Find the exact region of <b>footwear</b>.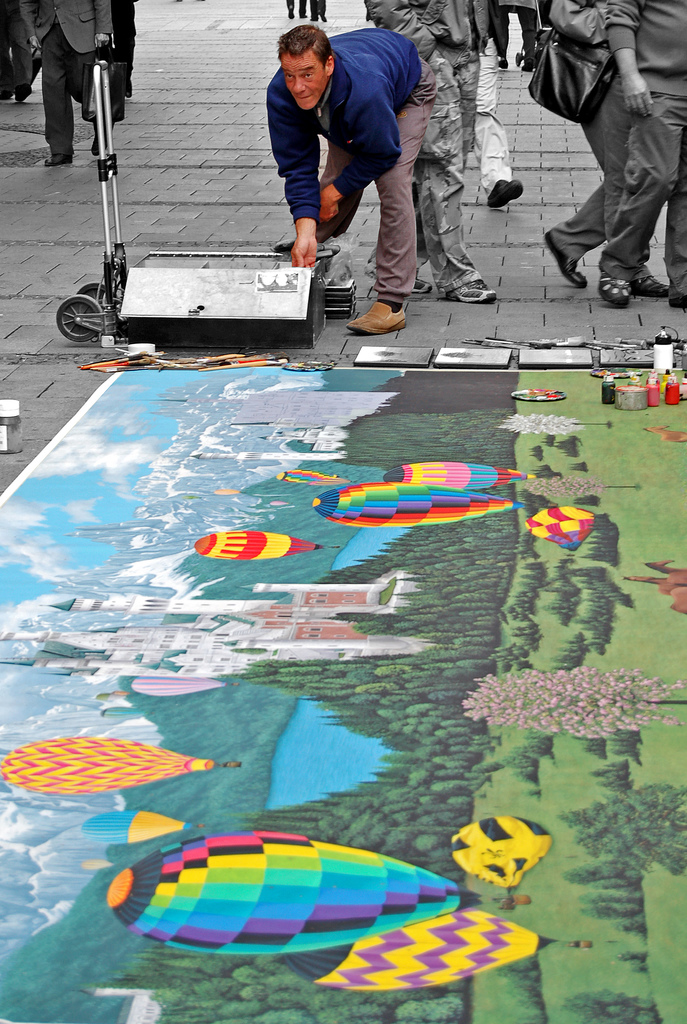
Exact region: x1=490, y1=179, x2=521, y2=209.
